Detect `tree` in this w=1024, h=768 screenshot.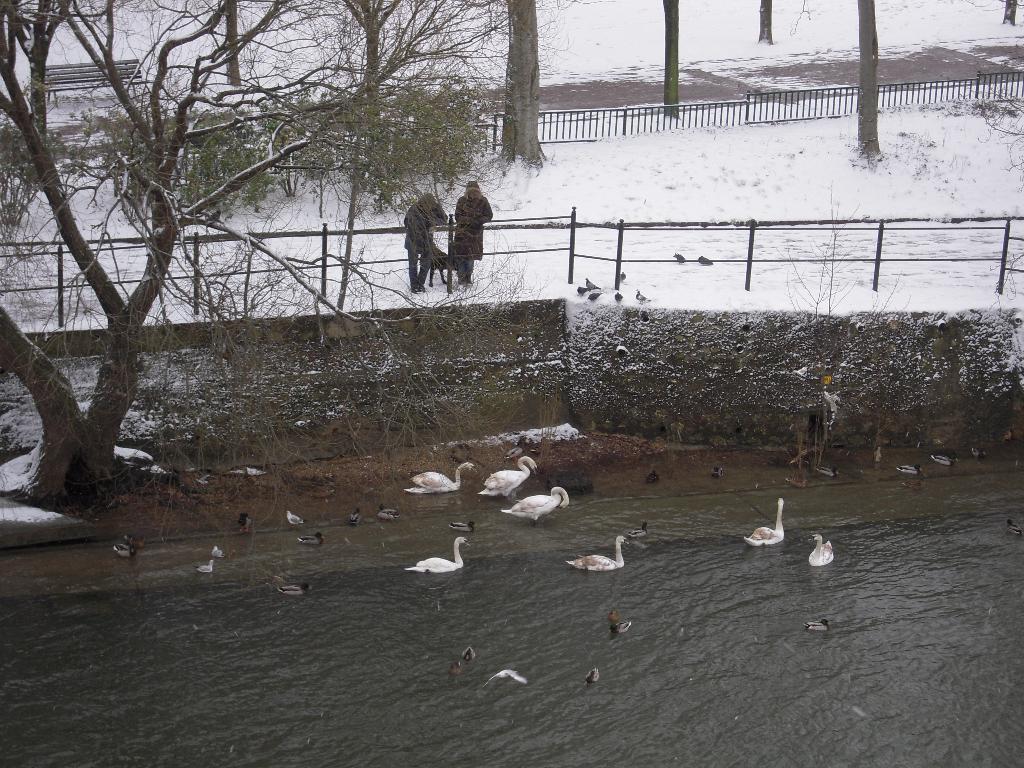
Detection: (left=758, top=0, right=773, bottom=42).
